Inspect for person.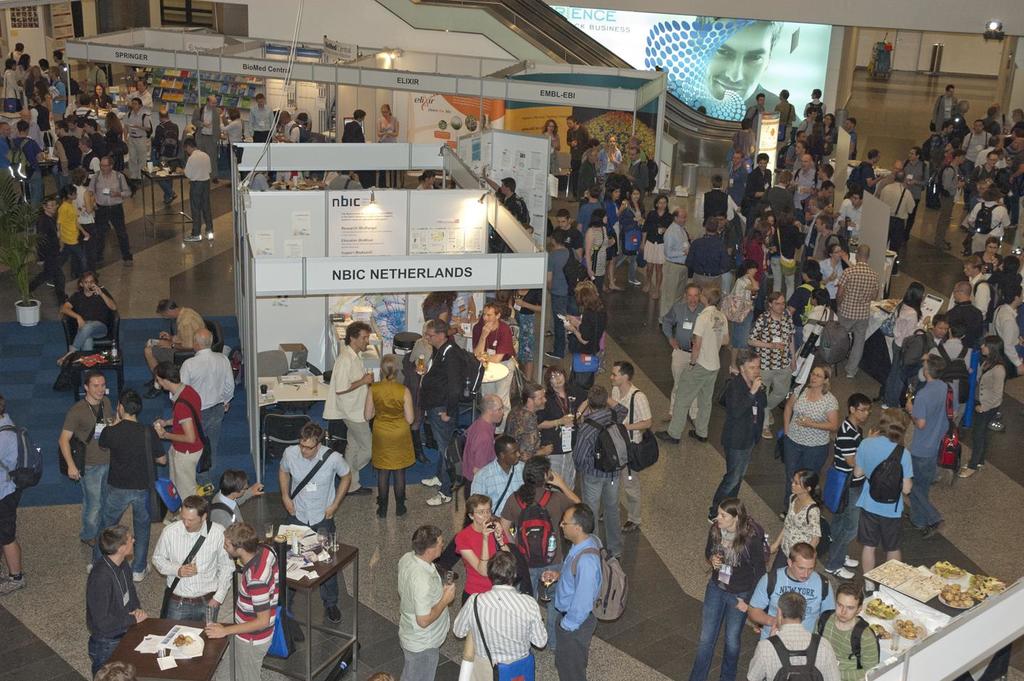
Inspection: (left=84, top=390, right=168, bottom=585).
